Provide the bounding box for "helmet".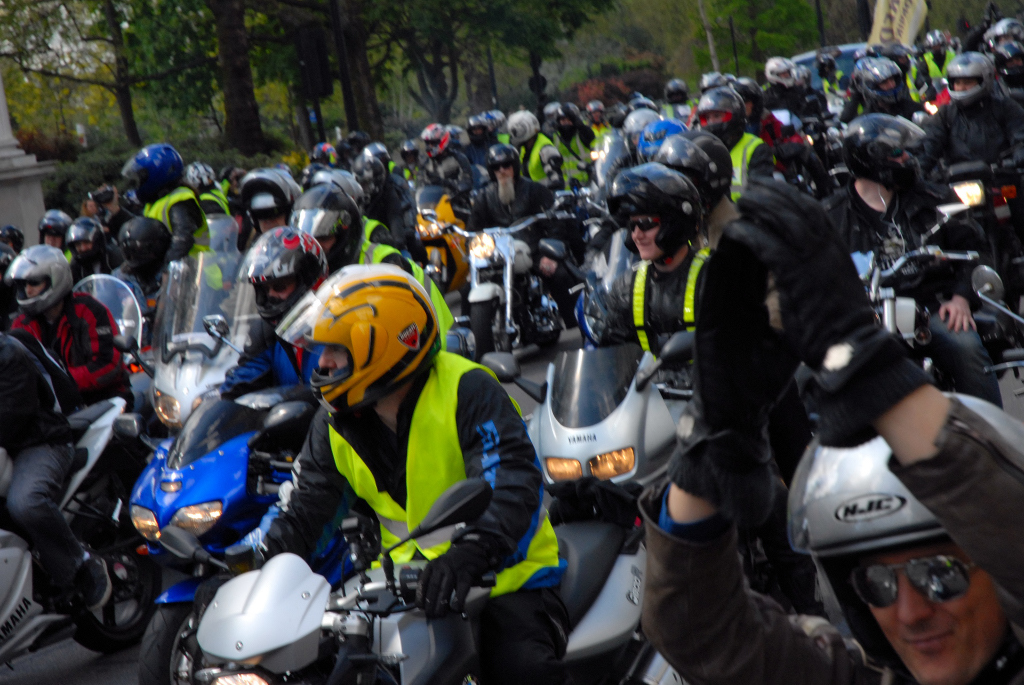
(186, 163, 219, 192).
